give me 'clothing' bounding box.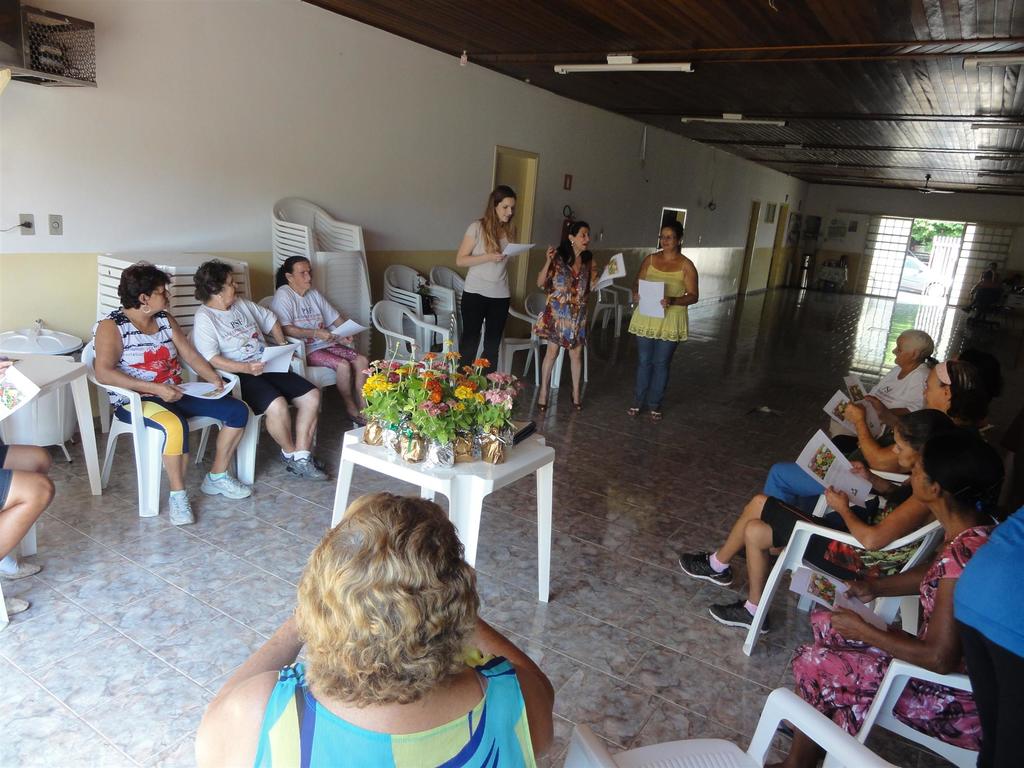
(left=863, top=356, right=927, bottom=413).
